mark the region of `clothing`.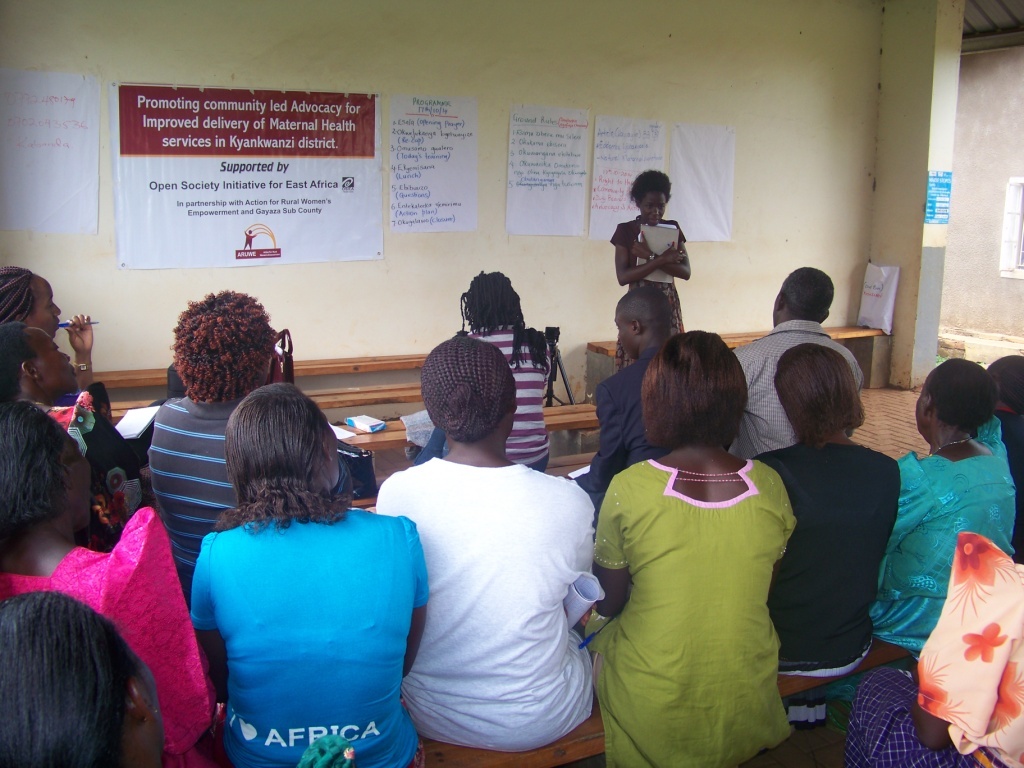
Region: (left=577, top=461, right=795, bottom=767).
